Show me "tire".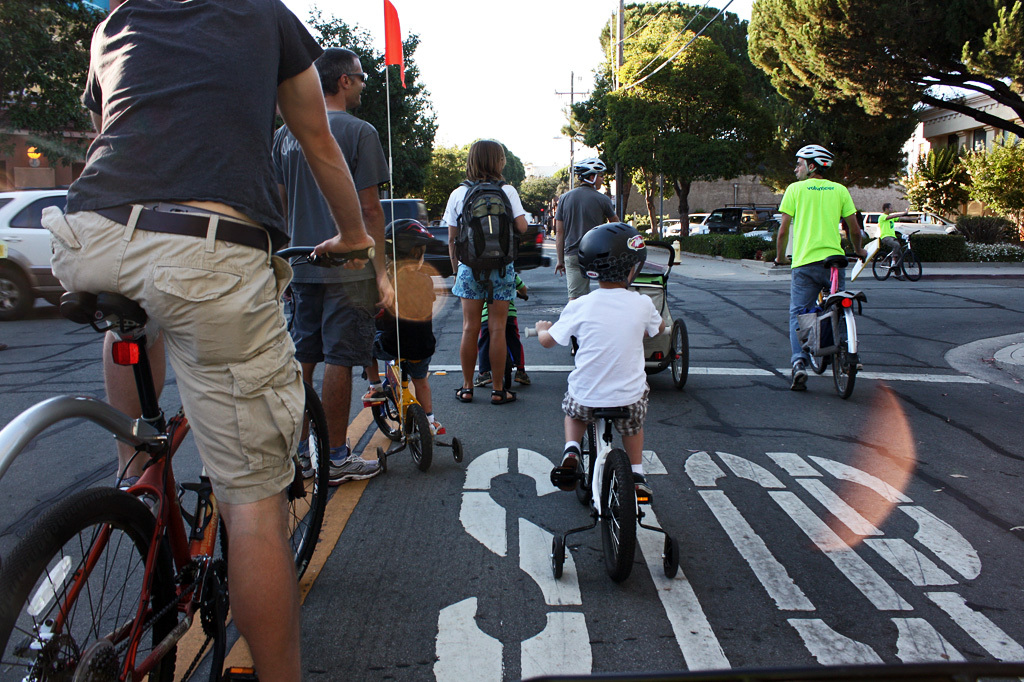
"tire" is here: (258,381,332,588).
